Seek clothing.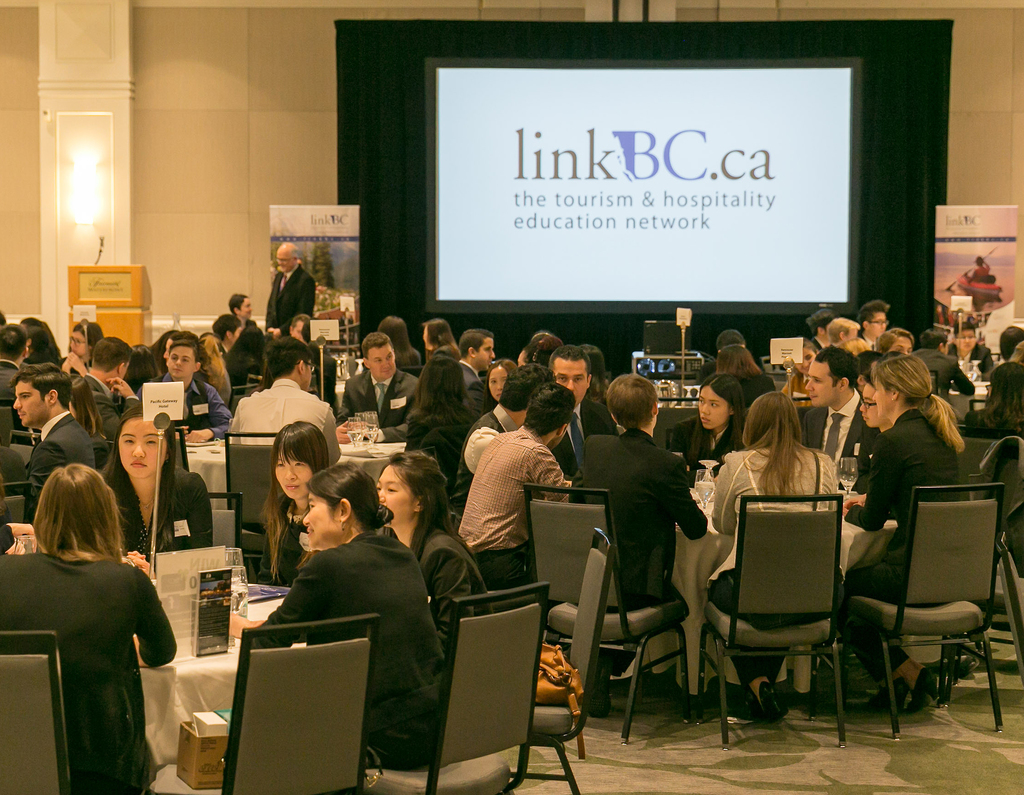
box(262, 265, 317, 326).
